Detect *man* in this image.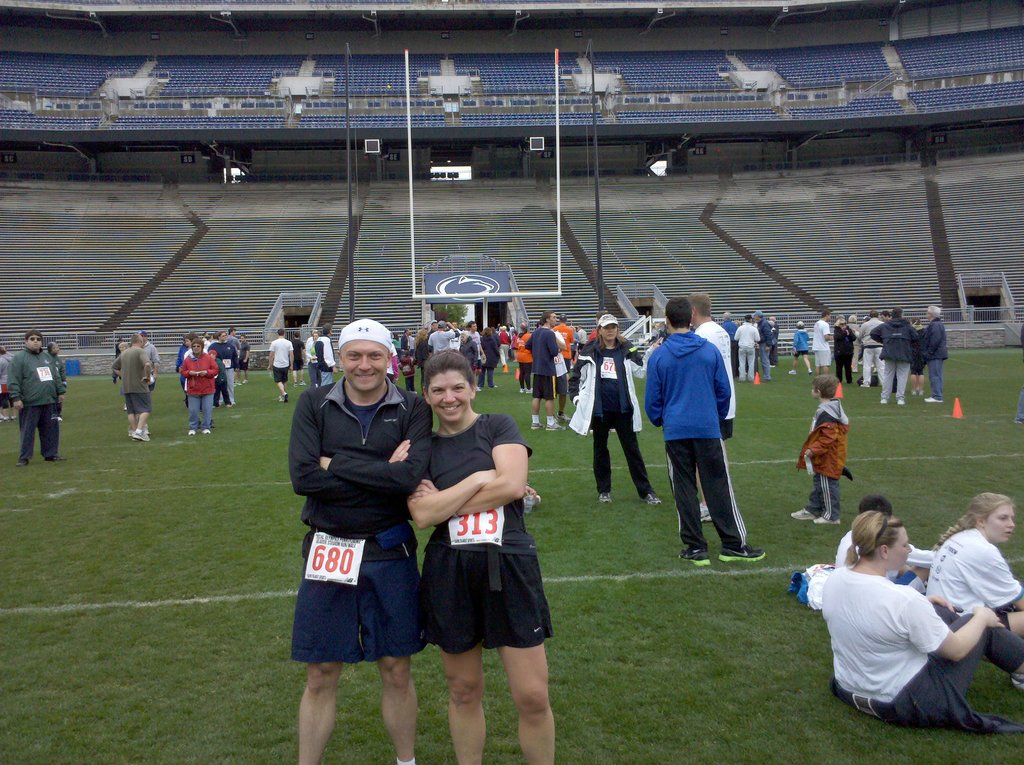
Detection: region(287, 317, 434, 764).
